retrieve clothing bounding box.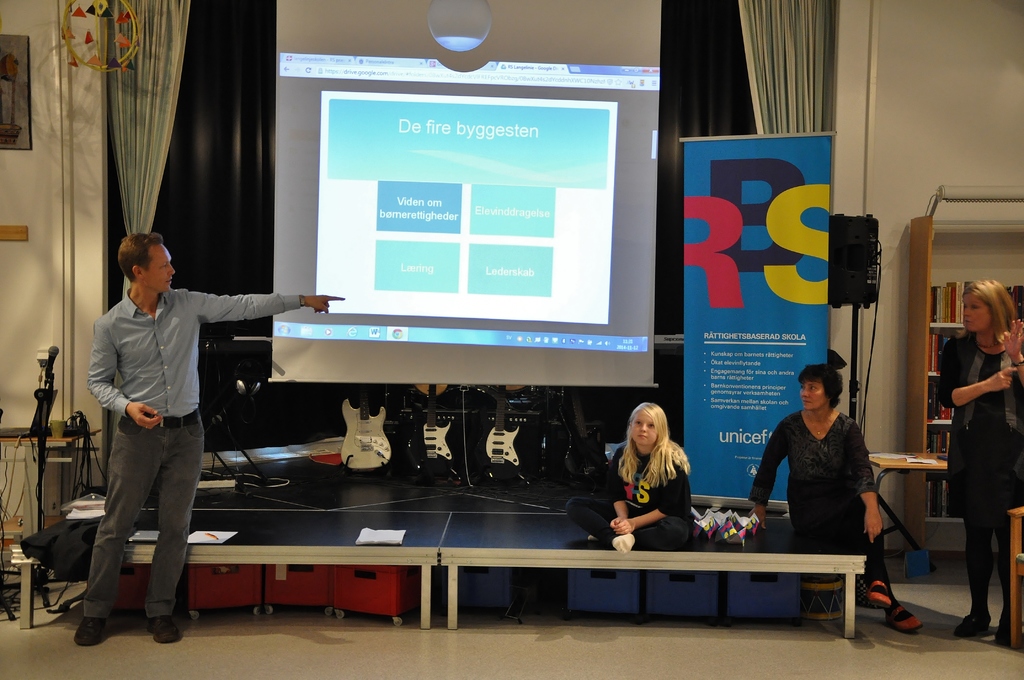
Bounding box: l=749, t=407, r=891, b=589.
